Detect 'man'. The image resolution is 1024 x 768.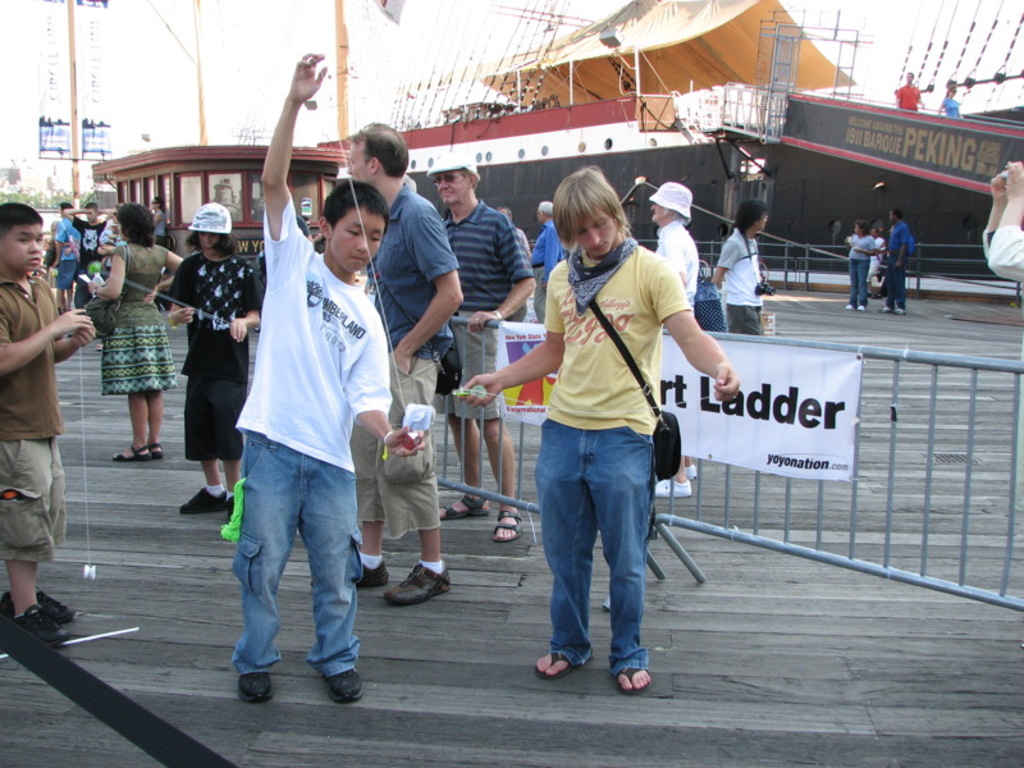
BBox(493, 175, 699, 691).
